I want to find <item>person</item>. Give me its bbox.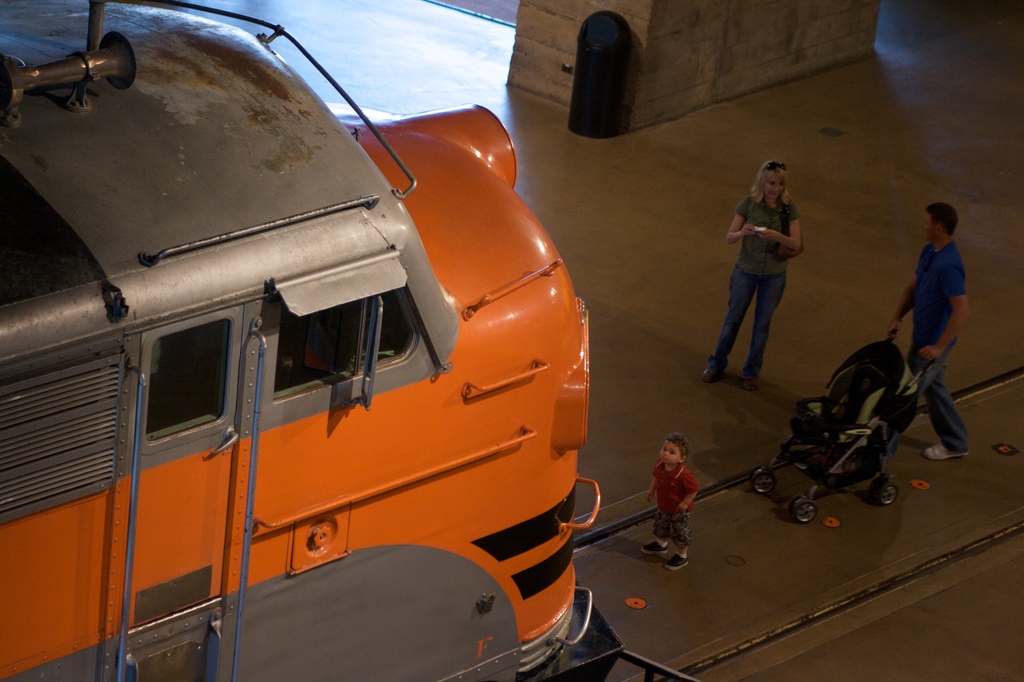
701, 156, 808, 387.
